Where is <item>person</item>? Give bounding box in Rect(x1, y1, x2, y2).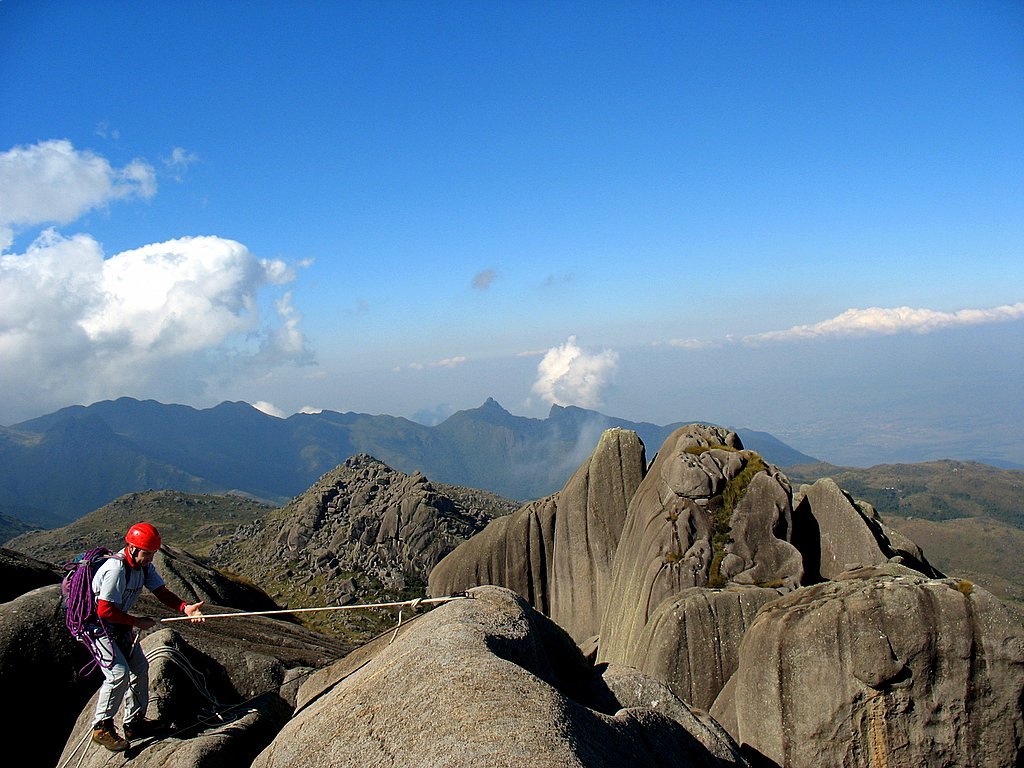
Rect(82, 535, 220, 750).
